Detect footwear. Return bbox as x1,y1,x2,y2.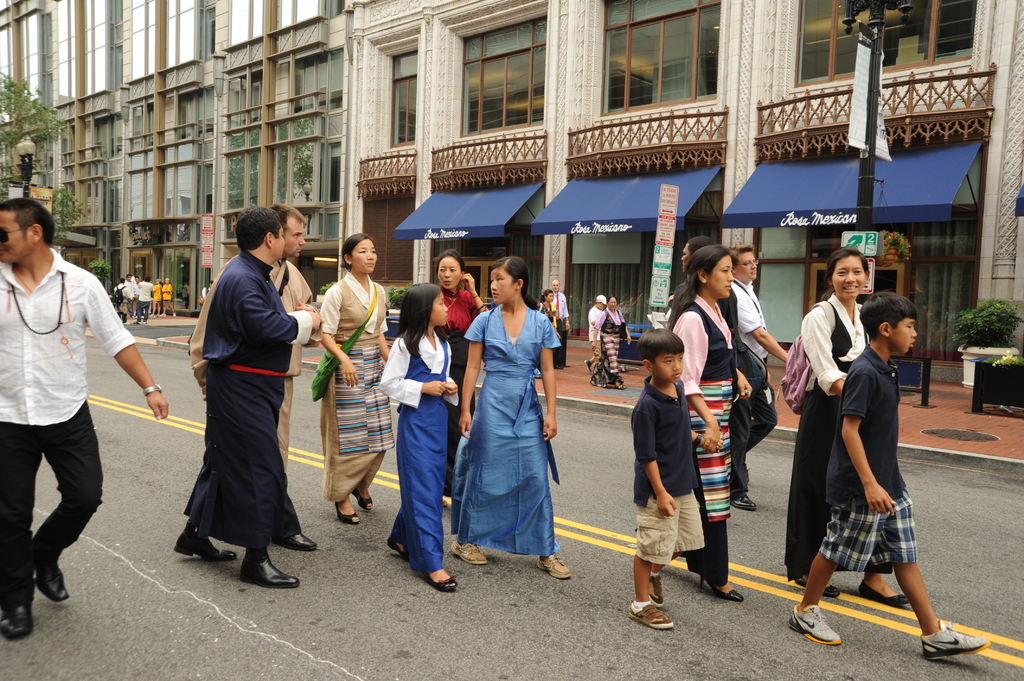
235,556,298,588.
